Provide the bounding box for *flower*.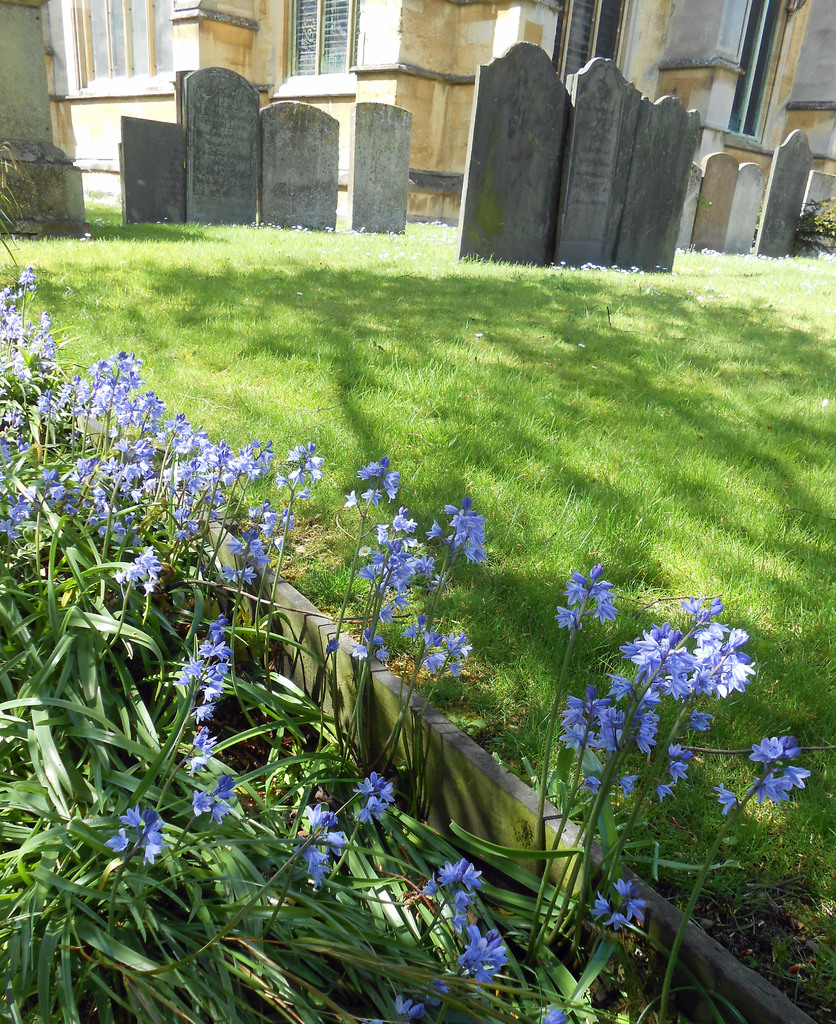
[310,844,334,886].
